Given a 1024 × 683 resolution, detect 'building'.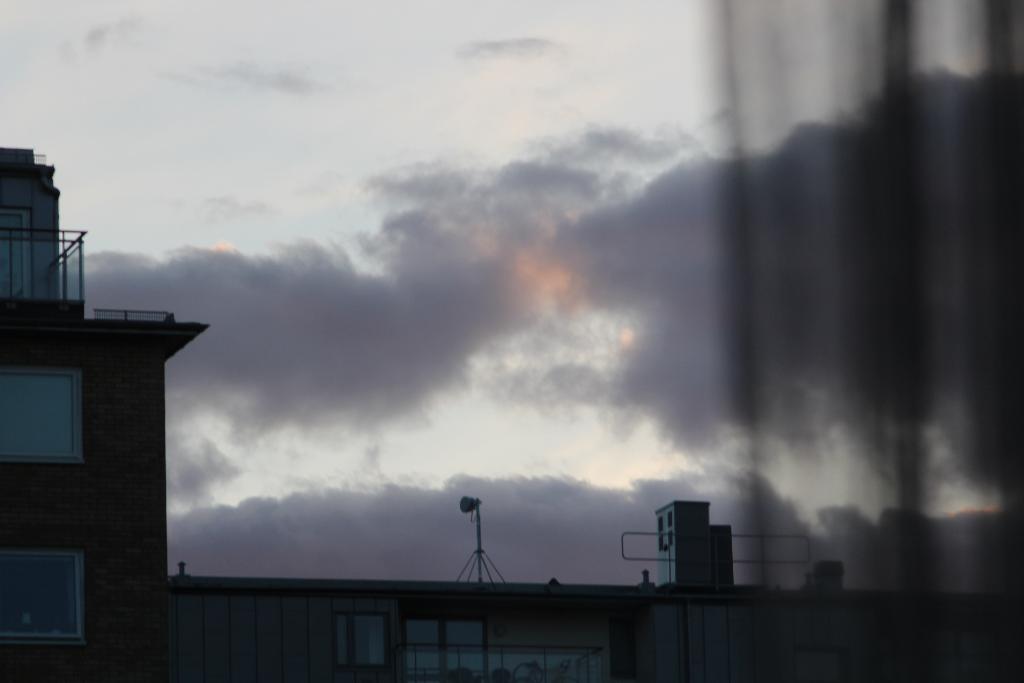
Rect(0, 145, 1023, 682).
